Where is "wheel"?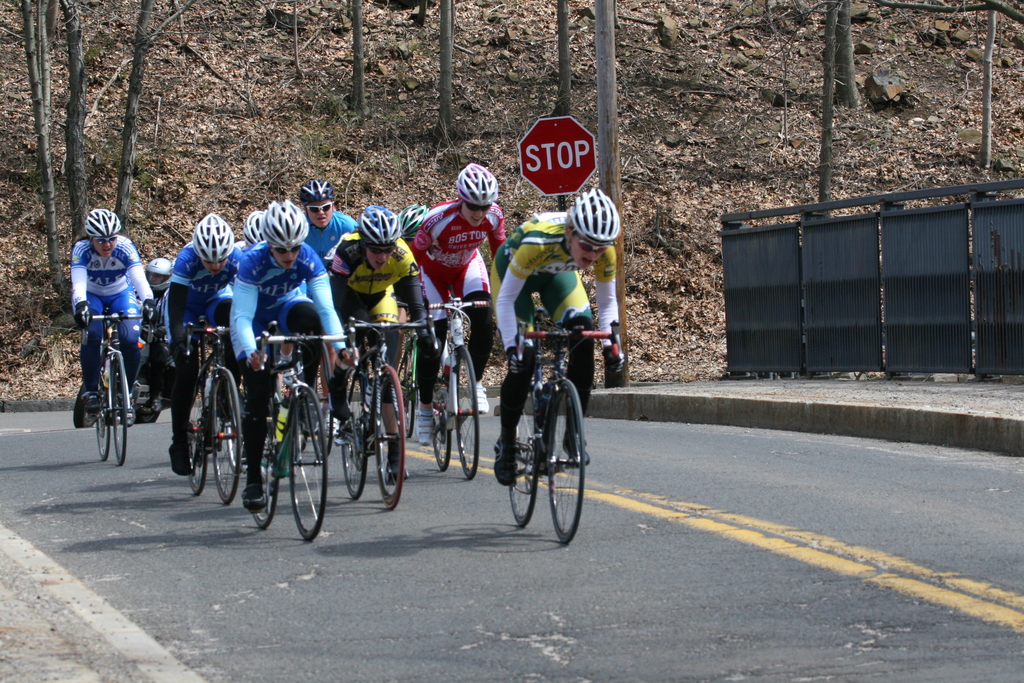
{"x1": 378, "y1": 362, "x2": 400, "y2": 509}.
